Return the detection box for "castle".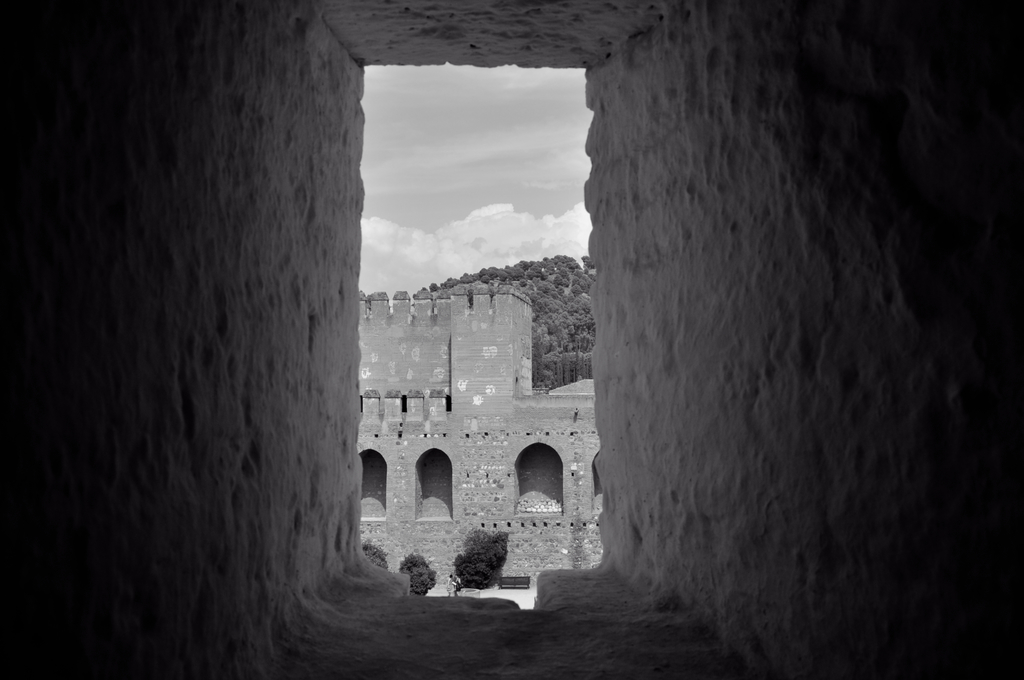
(x1=345, y1=276, x2=600, y2=583).
